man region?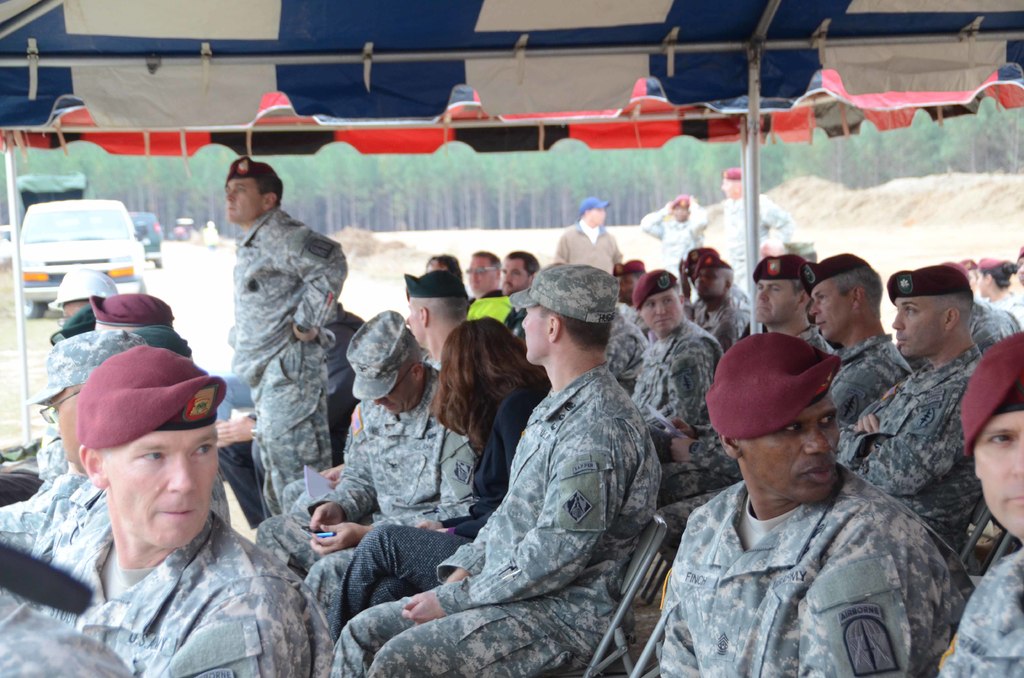
region(465, 248, 539, 325)
